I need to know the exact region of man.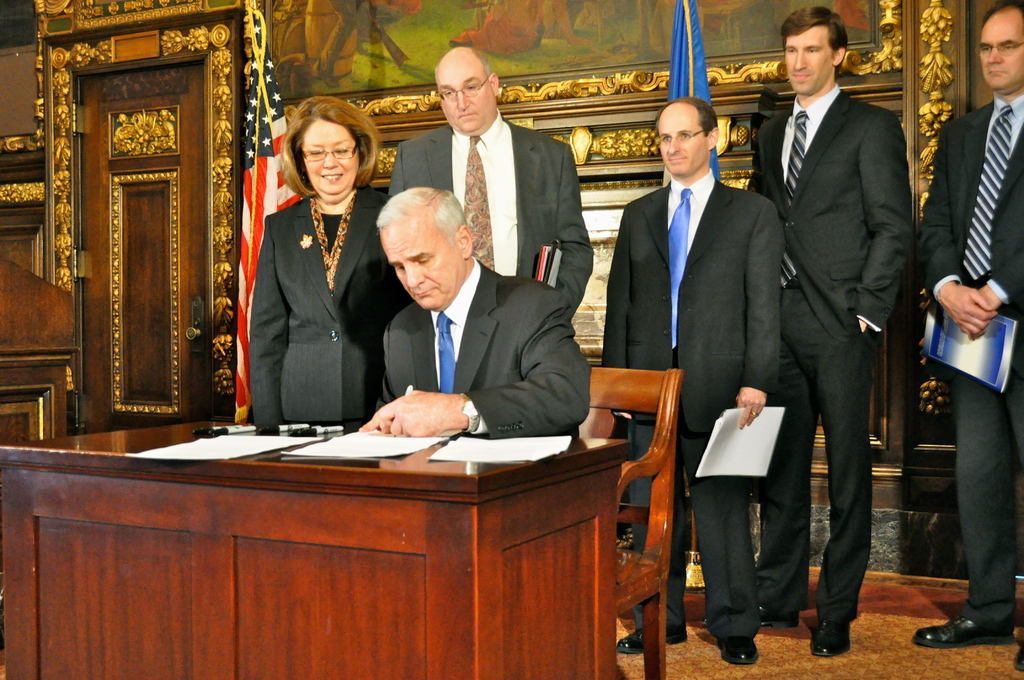
Region: (600,96,783,668).
